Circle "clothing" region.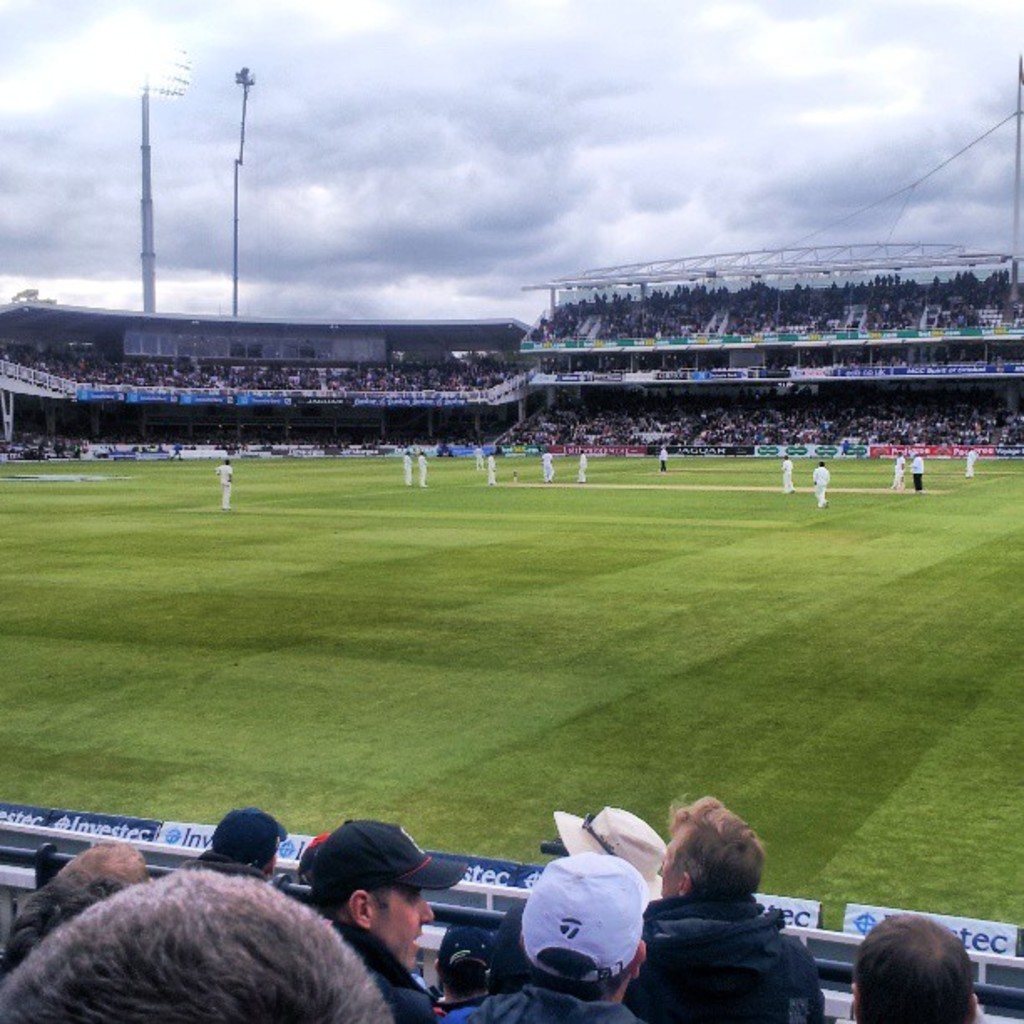
Region: (576, 455, 591, 484).
